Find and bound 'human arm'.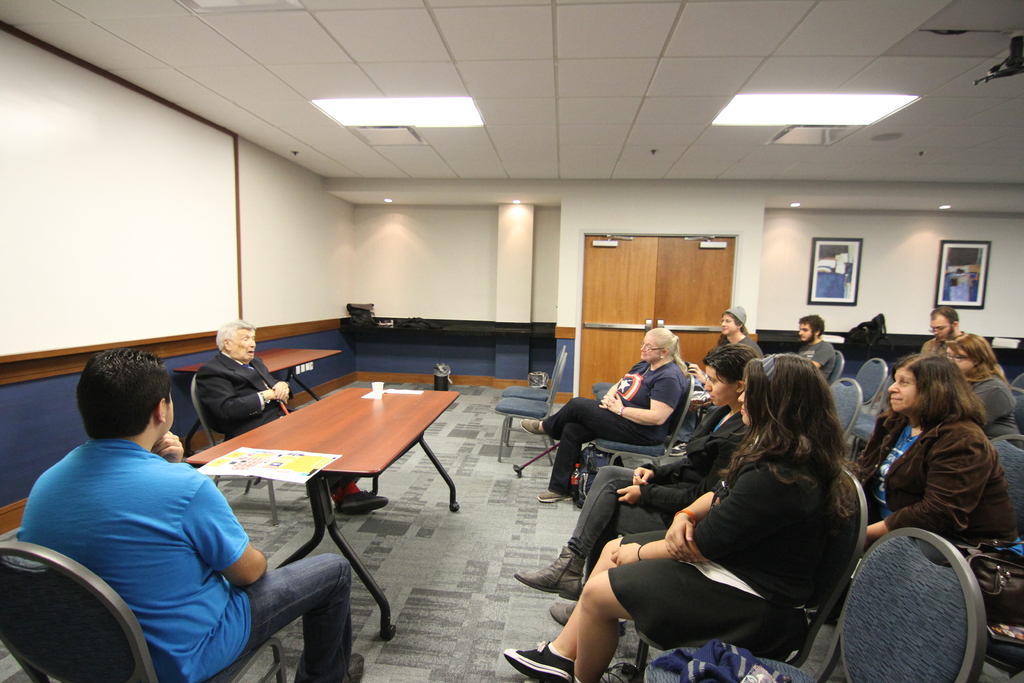
Bound: pyautogui.locateOnScreen(185, 468, 269, 592).
